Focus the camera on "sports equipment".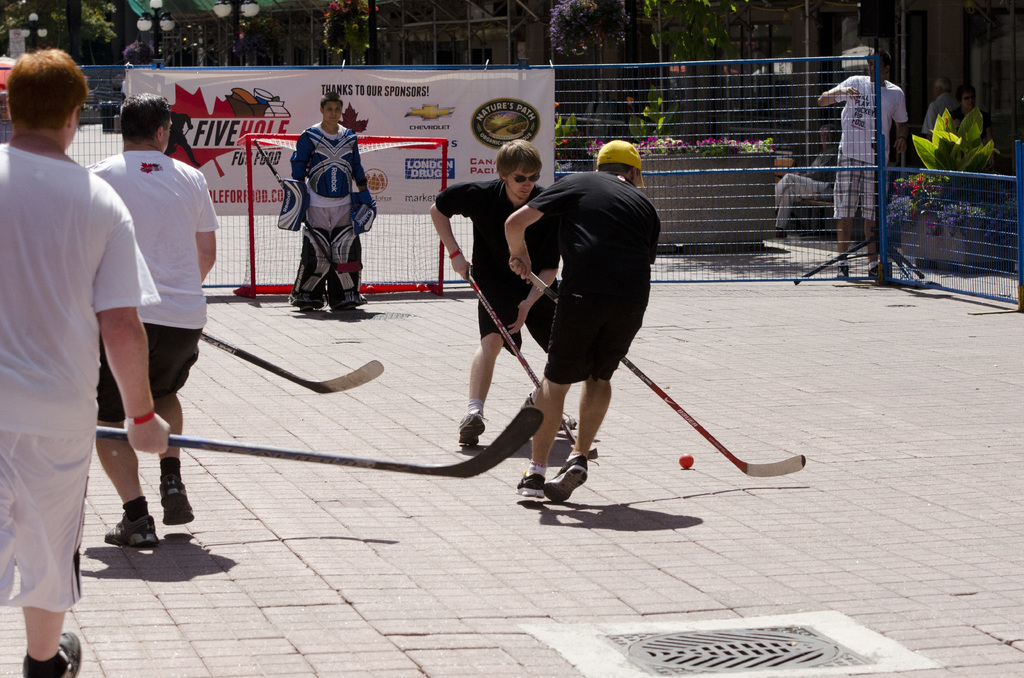
Focus region: 457/412/486/447.
